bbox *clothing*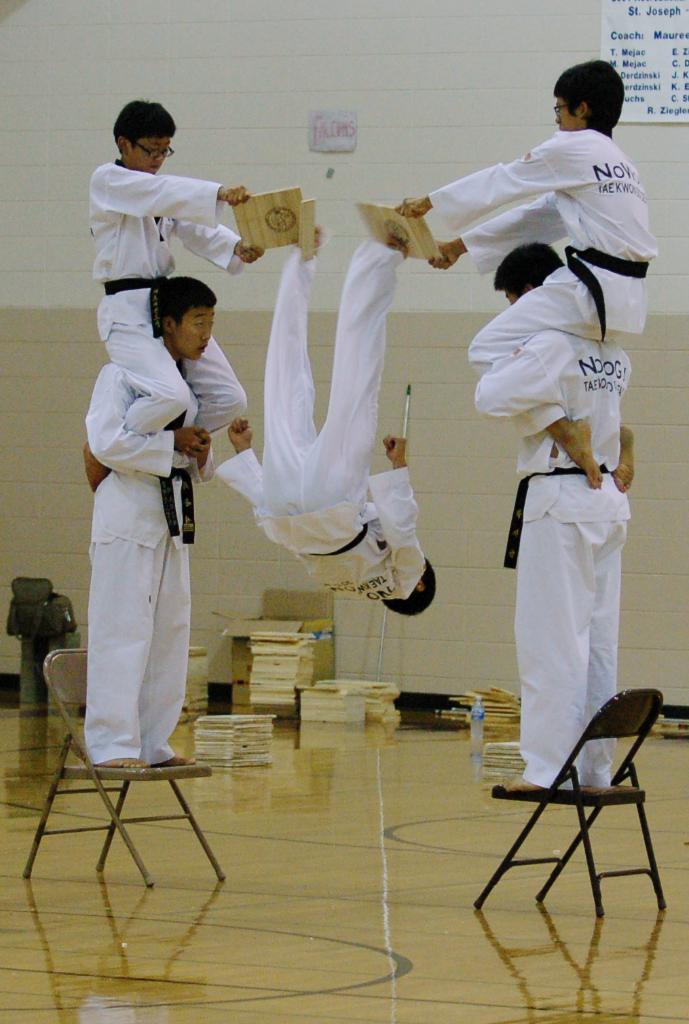
left=87, top=154, right=246, bottom=433
